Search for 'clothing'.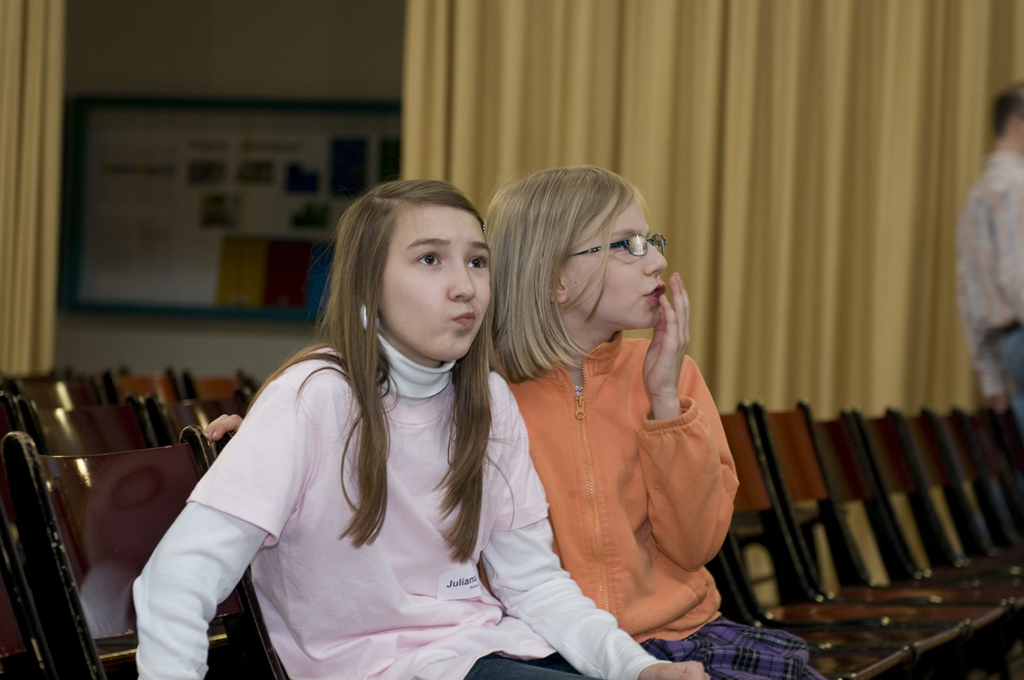
Found at <box>165,276,574,673</box>.
